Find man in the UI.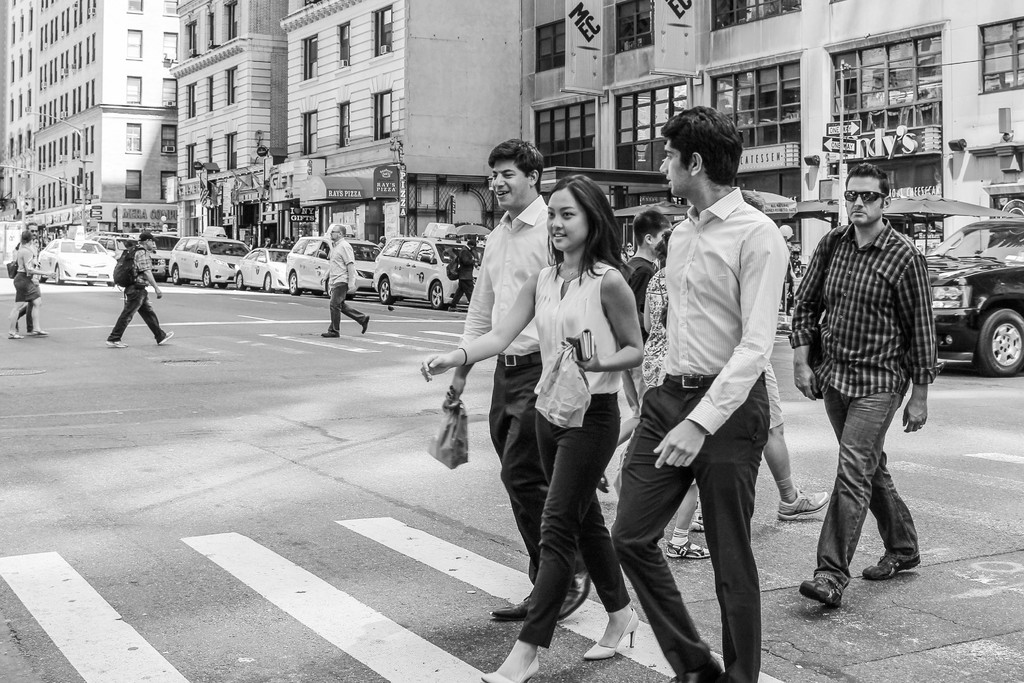
UI element at <bbox>310, 219, 371, 343</bbox>.
